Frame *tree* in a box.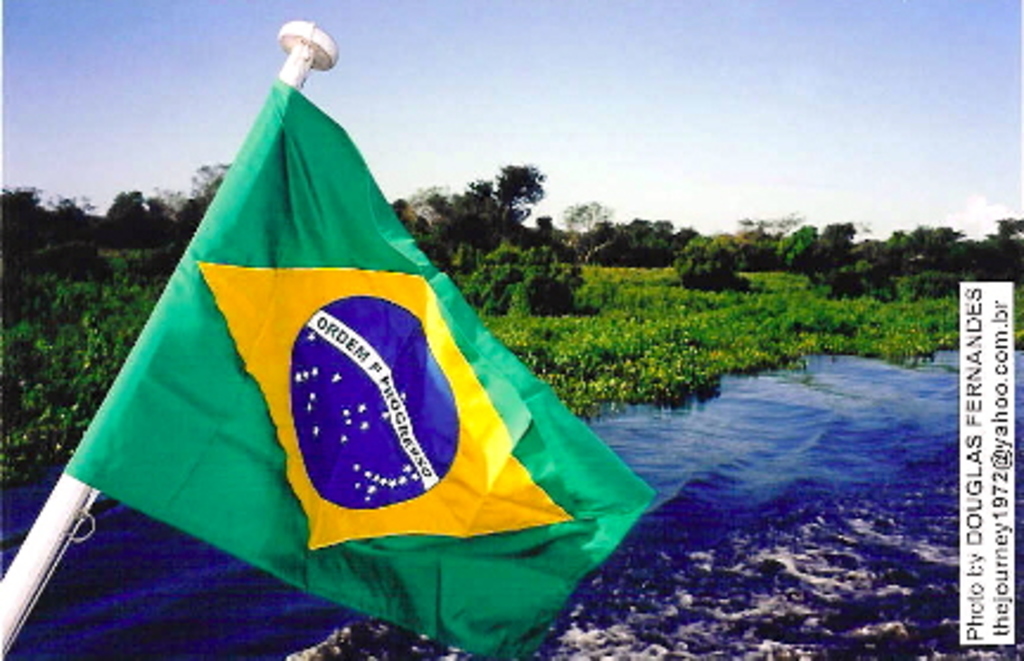
crop(889, 223, 969, 268).
